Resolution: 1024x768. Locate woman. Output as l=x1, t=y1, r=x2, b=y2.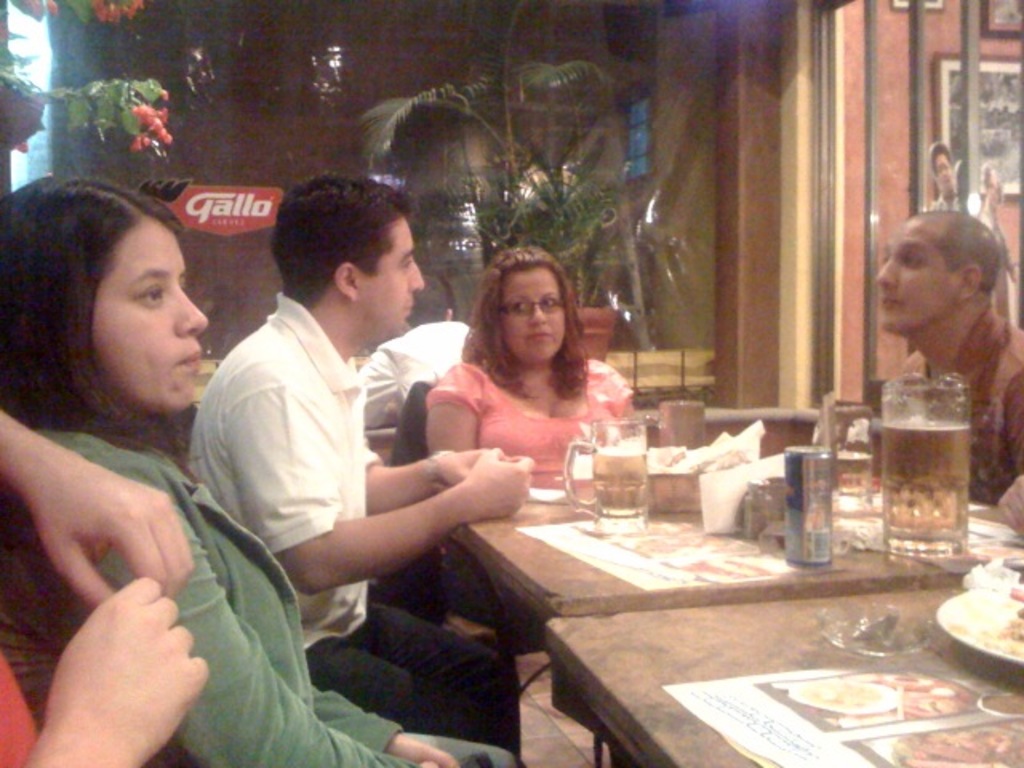
l=0, t=174, r=517, b=766.
